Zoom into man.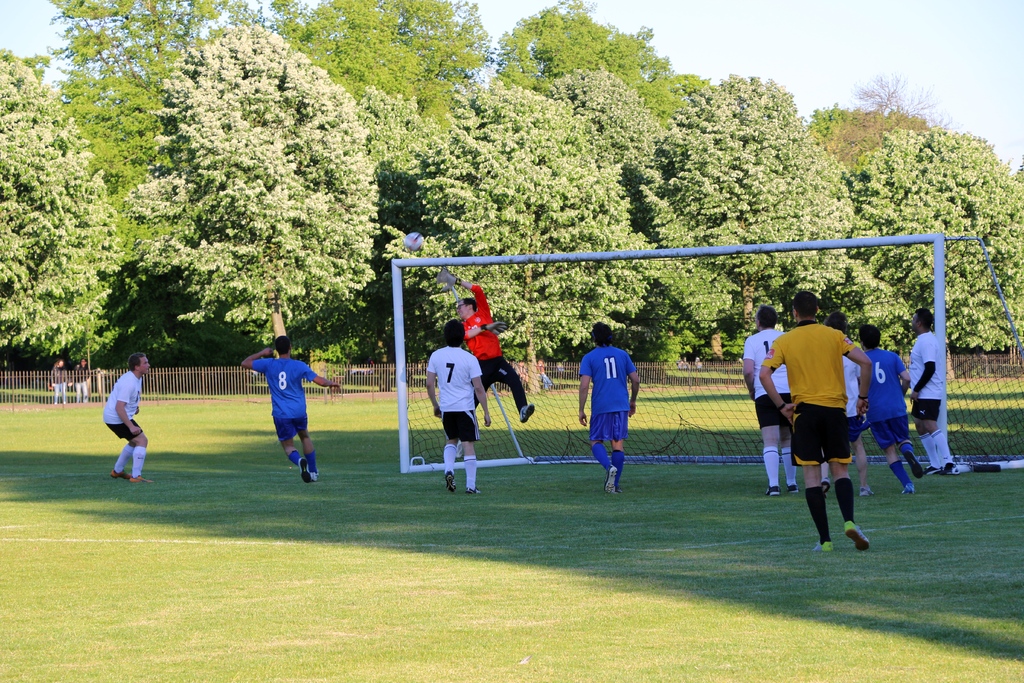
Zoom target: Rect(426, 327, 495, 500).
